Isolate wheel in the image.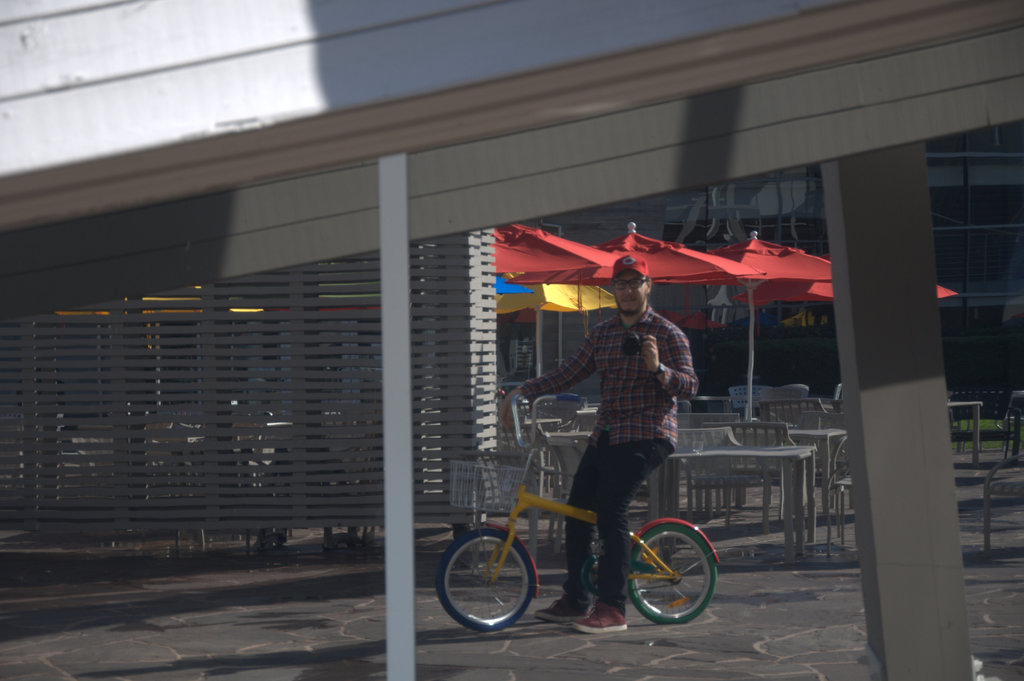
Isolated region: [620,531,709,627].
